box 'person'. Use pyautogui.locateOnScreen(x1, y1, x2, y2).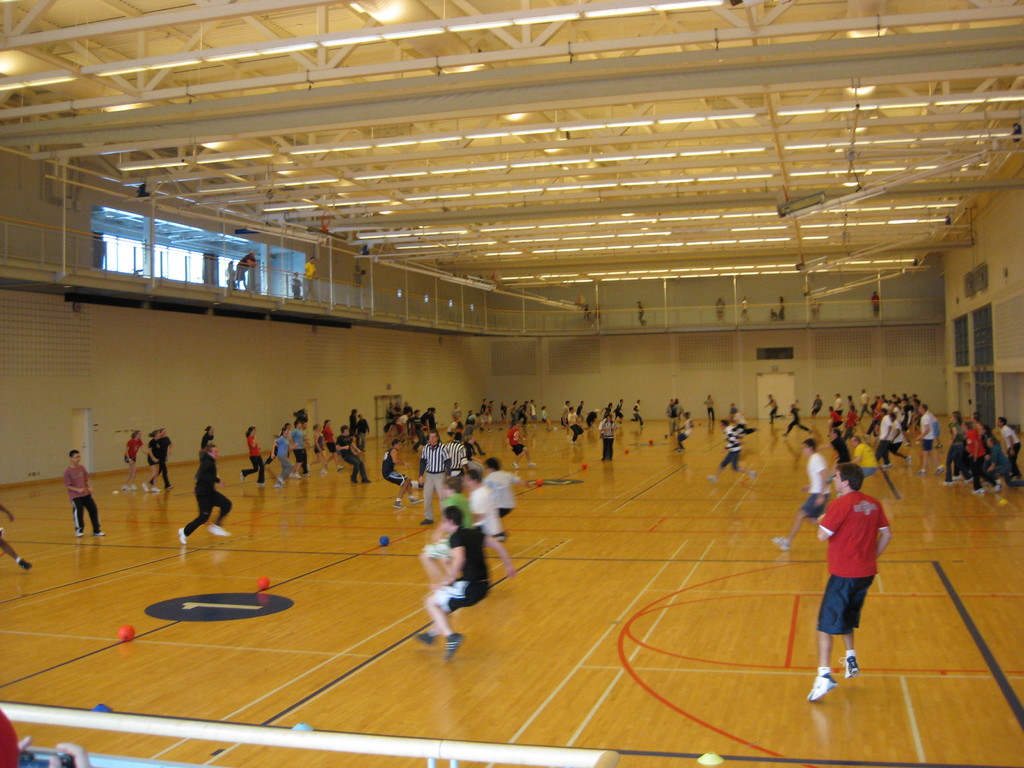
pyautogui.locateOnScreen(865, 292, 880, 322).
